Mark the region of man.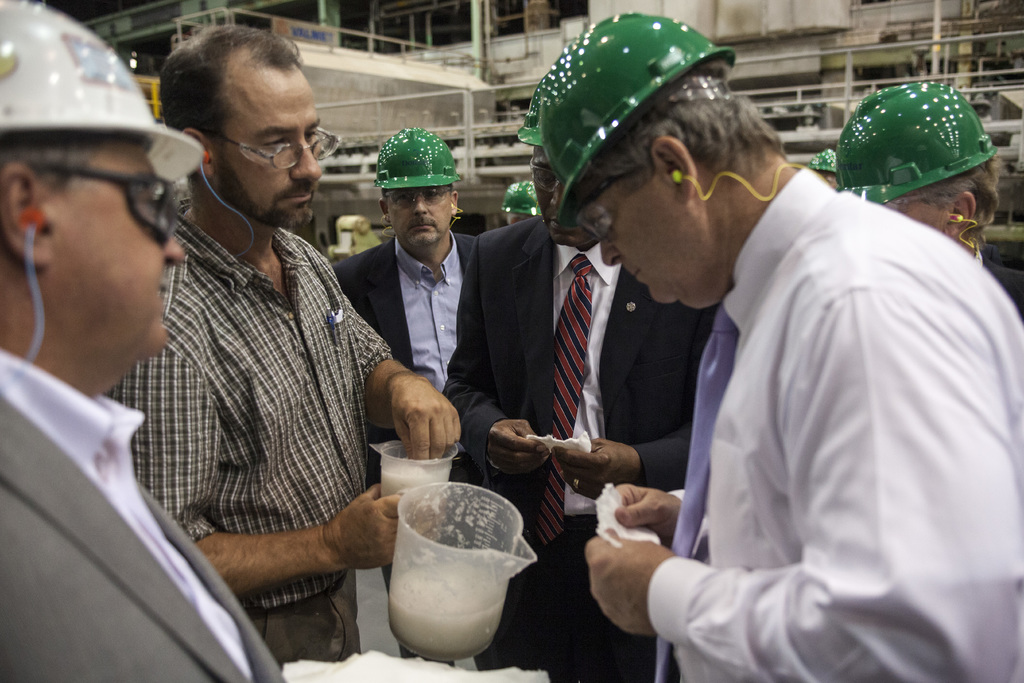
Region: region(333, 122, 486, 460).
